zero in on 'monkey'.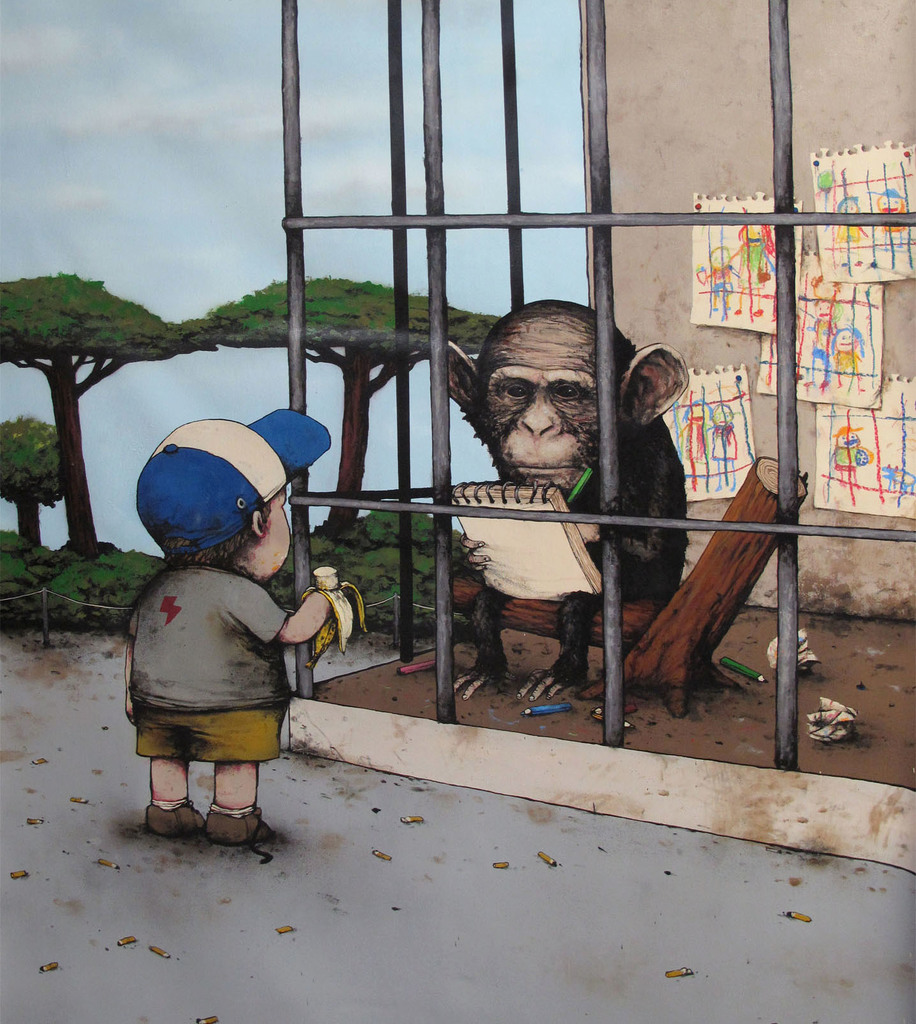
Zeroed in: [x1=448, y1=296, x2=693, y2=700].
